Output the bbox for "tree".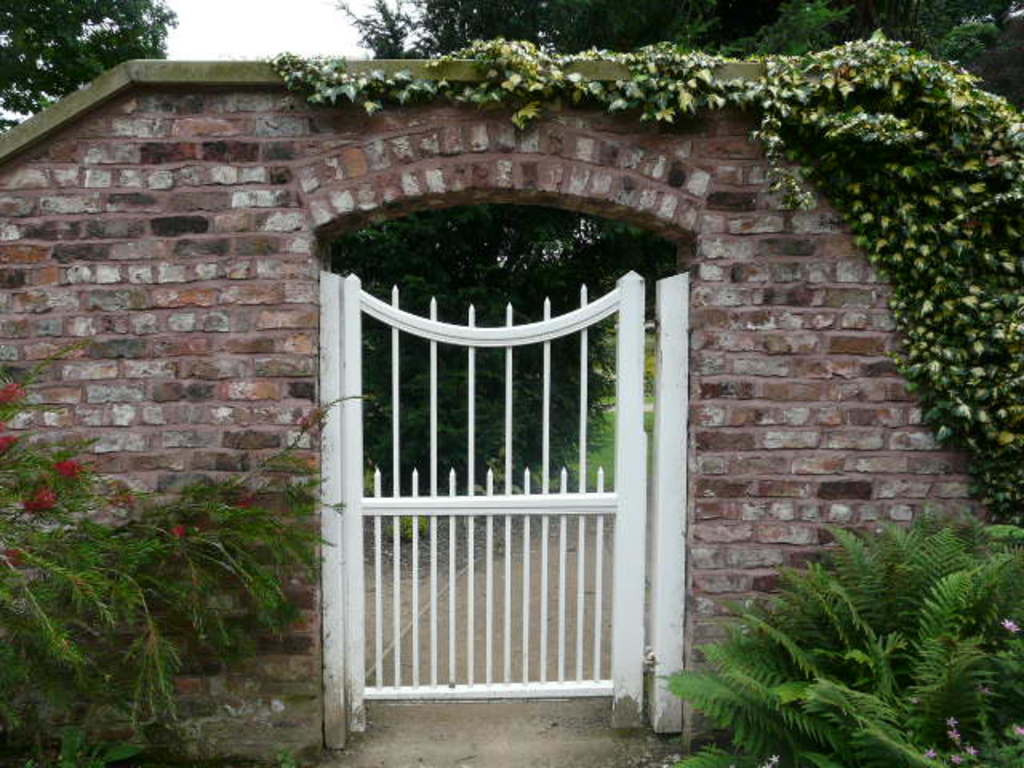
(left=350, top=0, right=1022, bottom=106).
